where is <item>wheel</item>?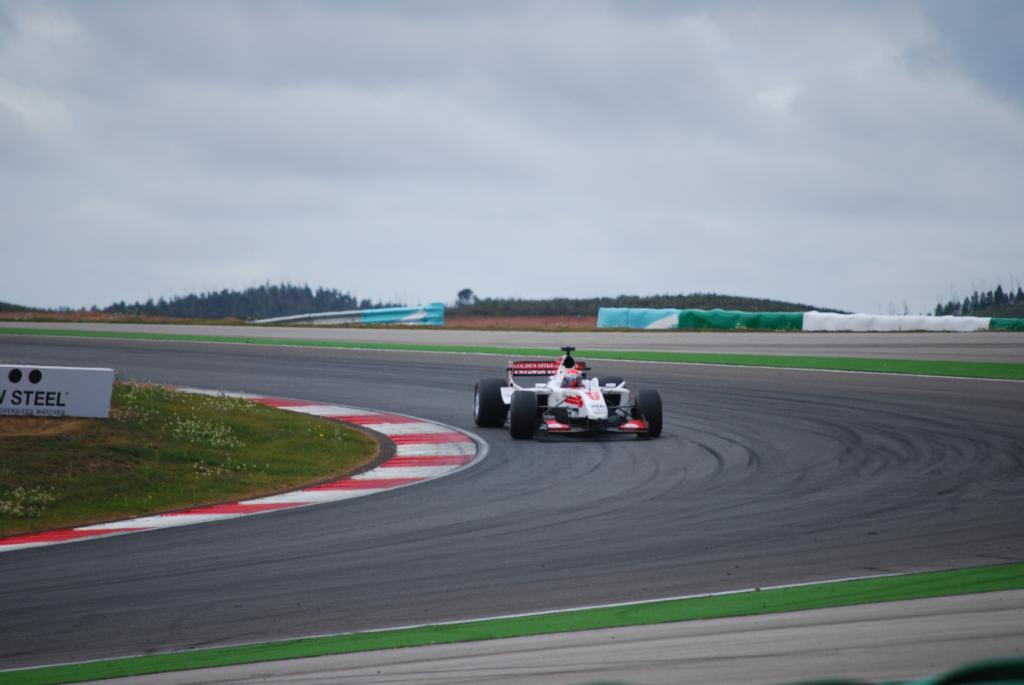
l=637, t=387, r=665, b=432.
